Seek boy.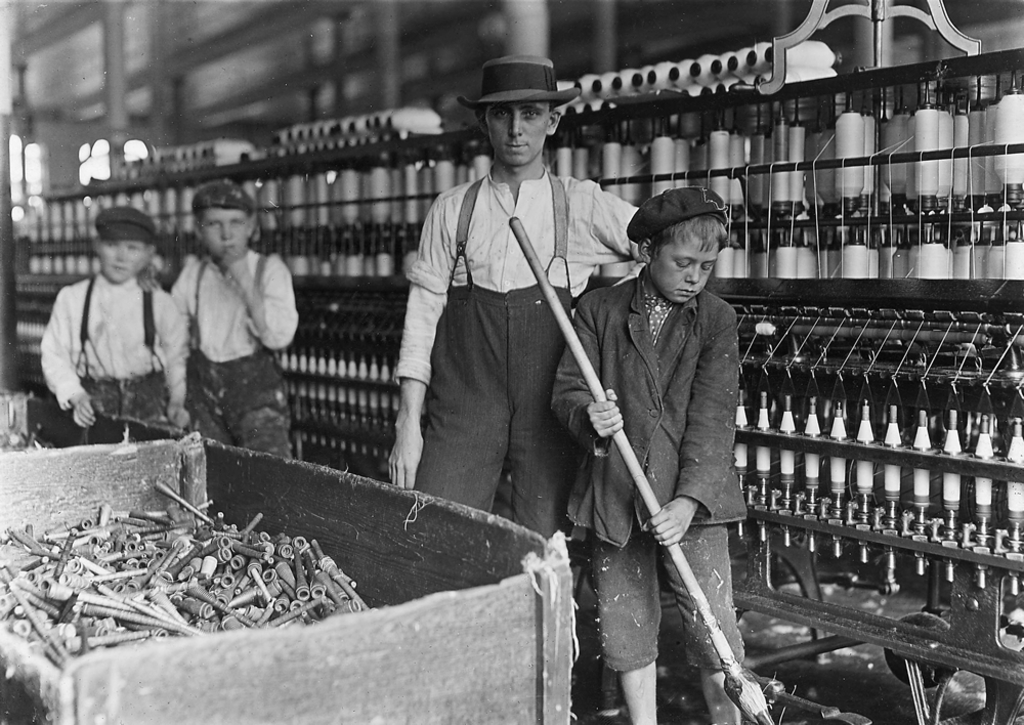
box(140, 177, 300, 457).
